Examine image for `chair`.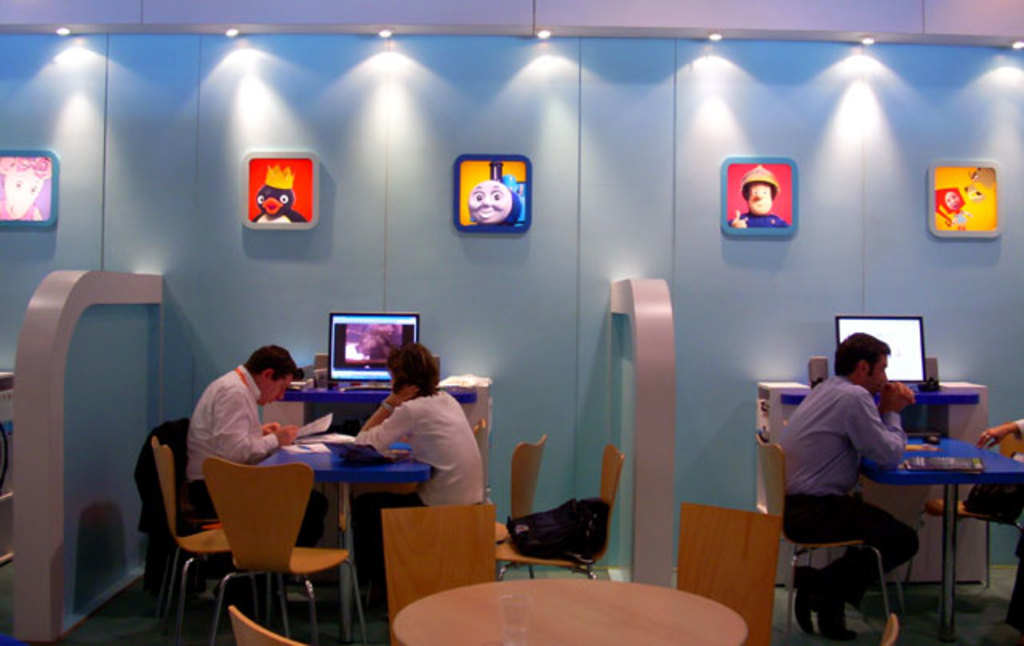
Examination result: region(757, 429, 910, 644).
